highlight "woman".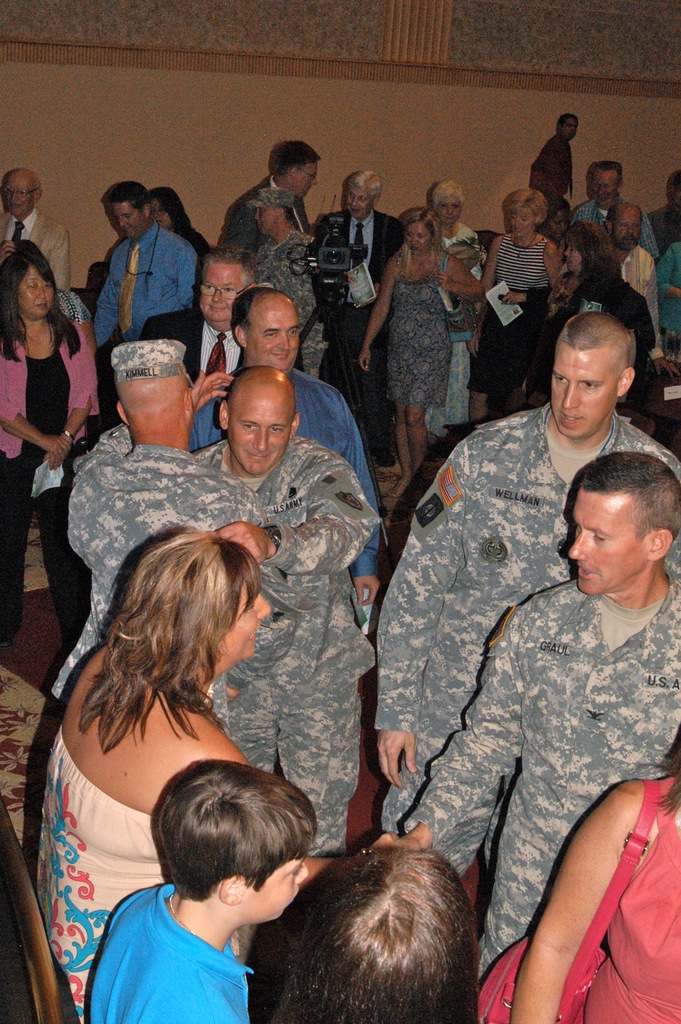
Highlighted region: Rect(417, 174, 494, 440).
